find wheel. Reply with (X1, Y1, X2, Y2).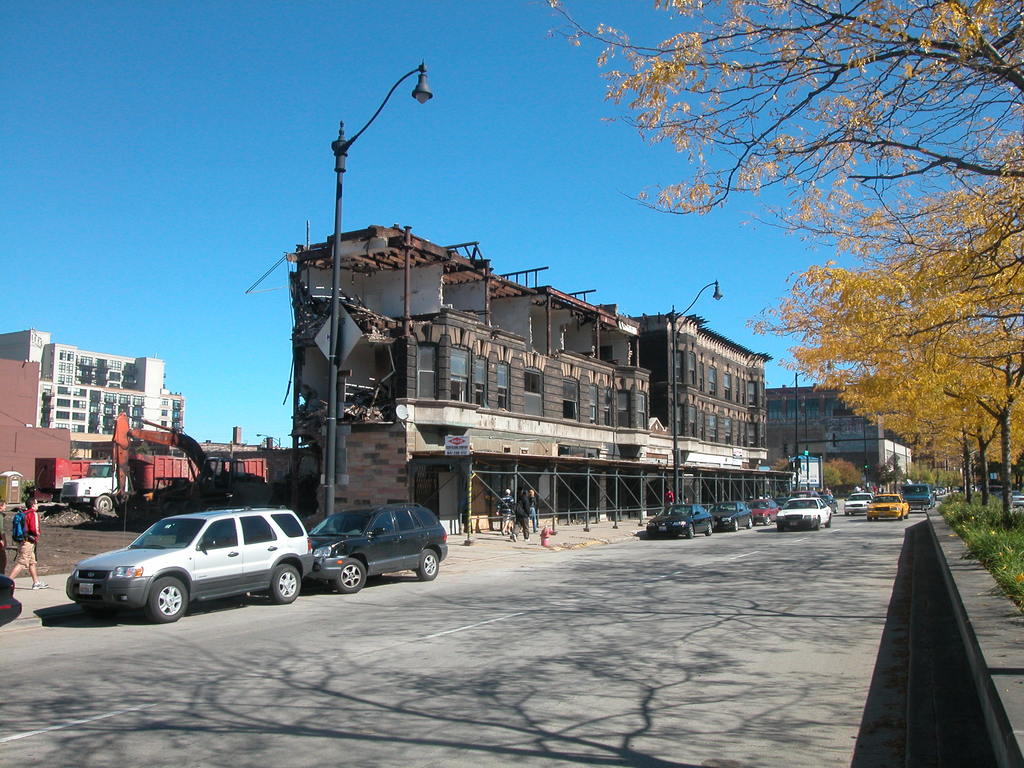
(685, 524, 701, 539).
